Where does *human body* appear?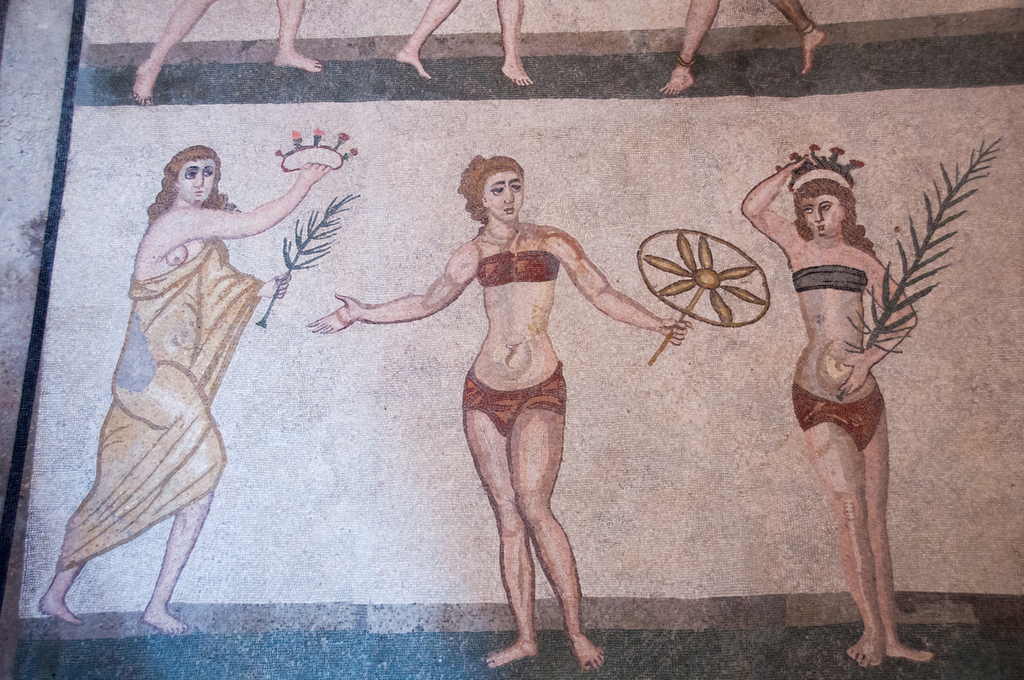
Appears at x1=131 y1=0 x2=321 y2=108.
